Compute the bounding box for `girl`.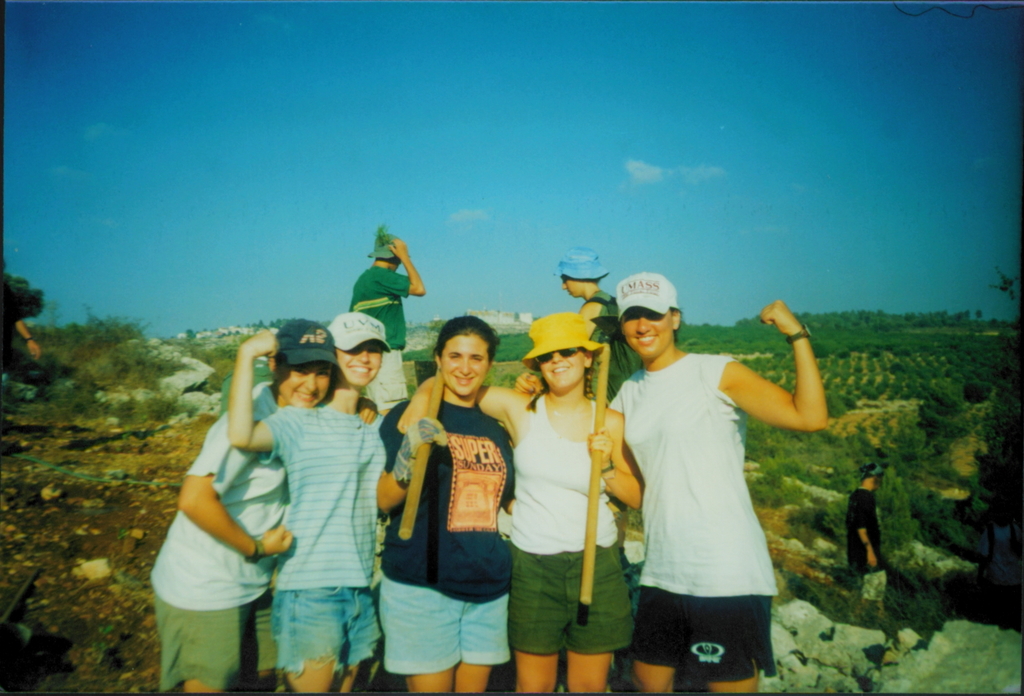
[x1=509, y1=273, x2=830, y2=695].
